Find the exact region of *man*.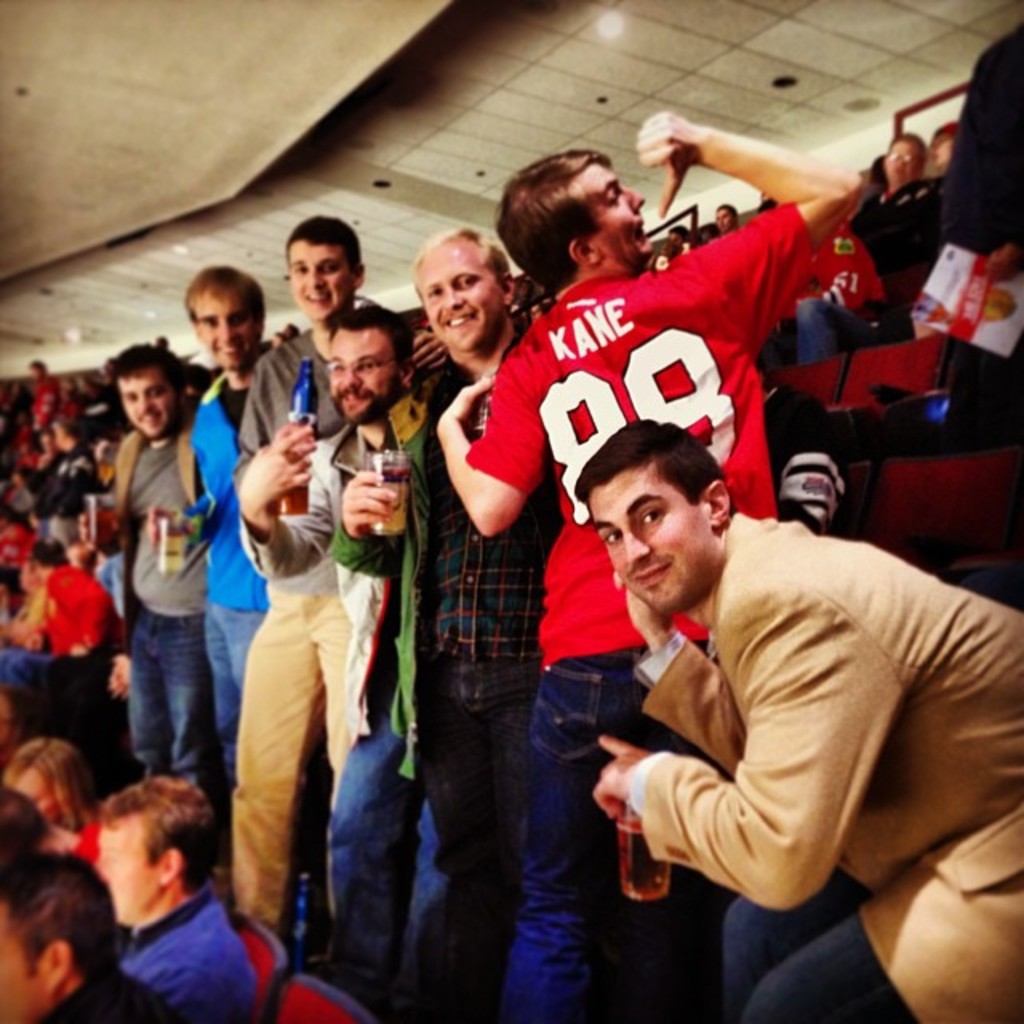
Exact region: <bbox>846, 133, 942, 277</bbox>.
